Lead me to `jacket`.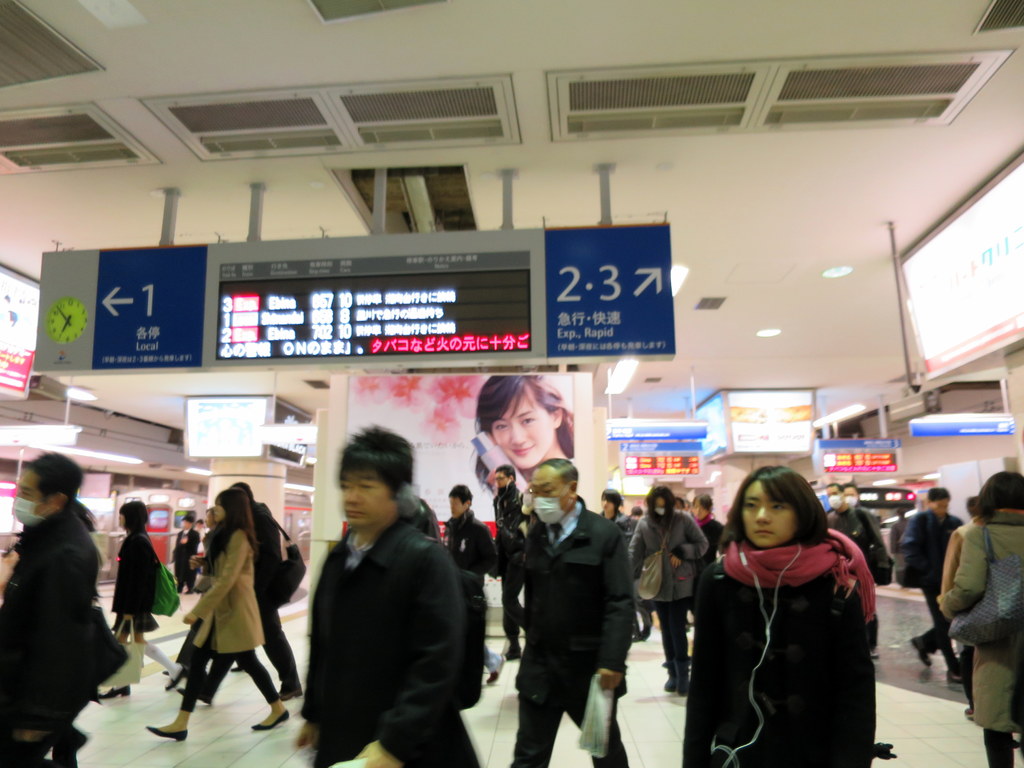
Lead to 620/506/705/603.
